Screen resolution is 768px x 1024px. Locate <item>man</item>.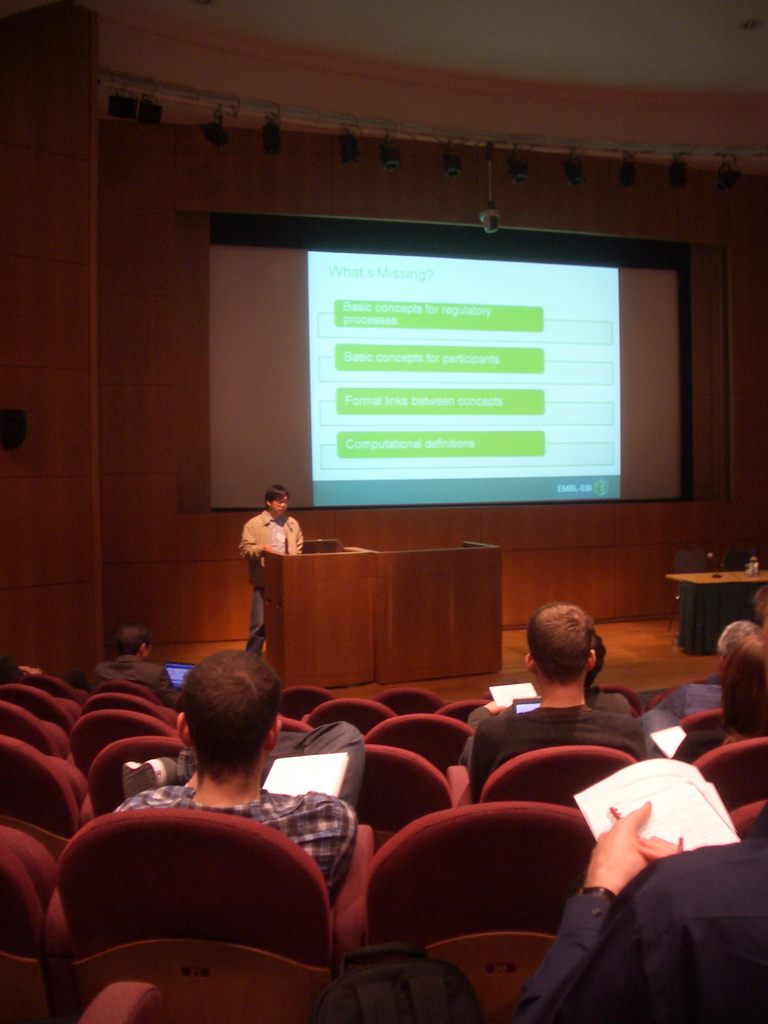
crop(460, 617, 675, 805).
